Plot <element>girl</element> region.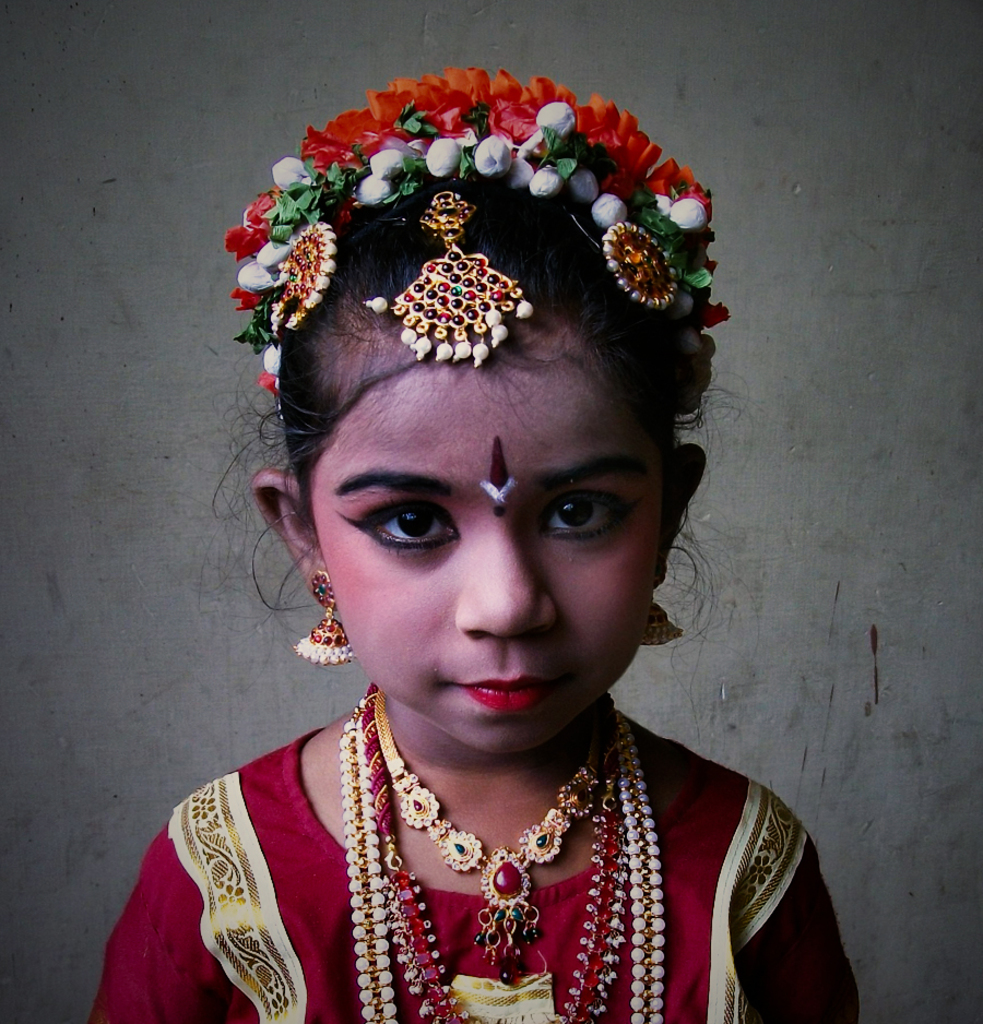
Plotted at detection(88, 72, 944, 1023).
